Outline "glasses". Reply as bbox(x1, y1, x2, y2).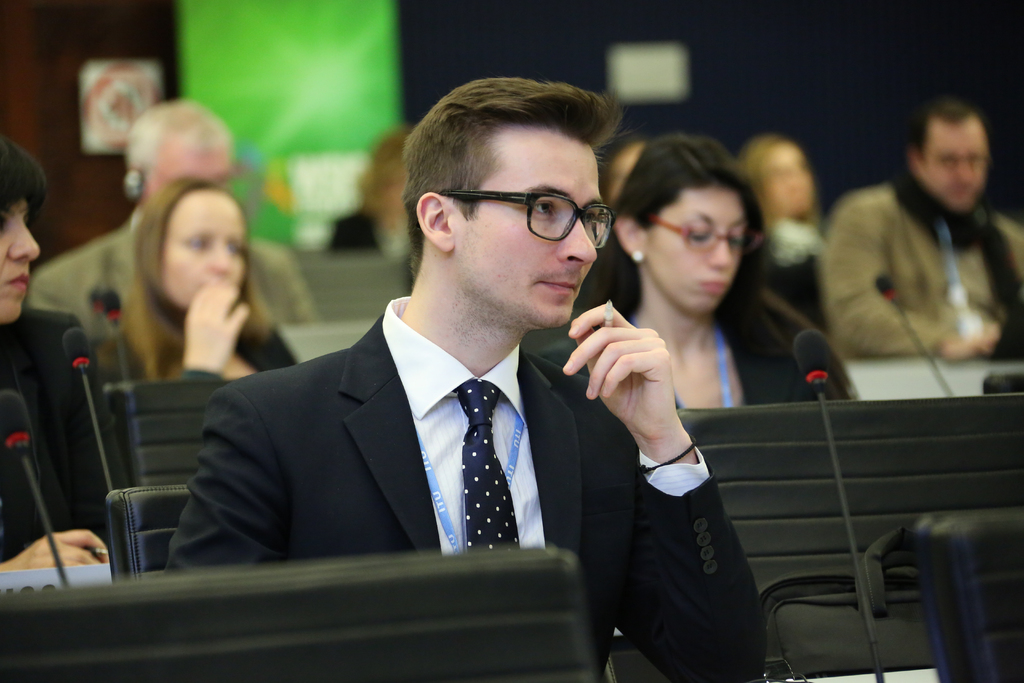
bbox(430, 178, 620, 244).
